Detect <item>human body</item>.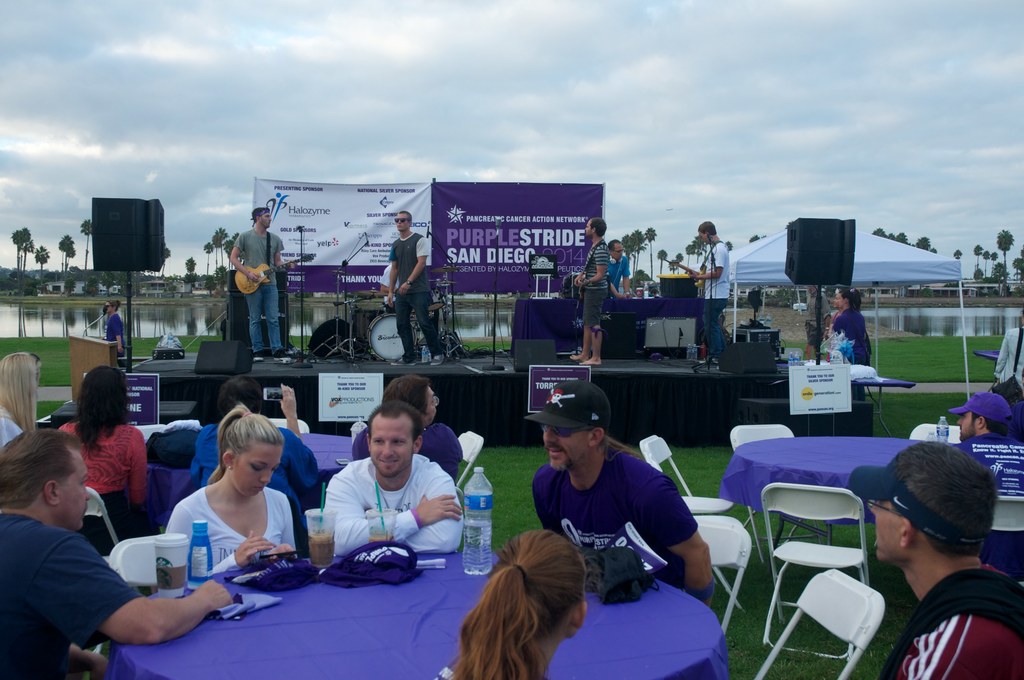
Detected at {"x1": 320, "y1": 406, "x2": 463, "y2": 558}.
